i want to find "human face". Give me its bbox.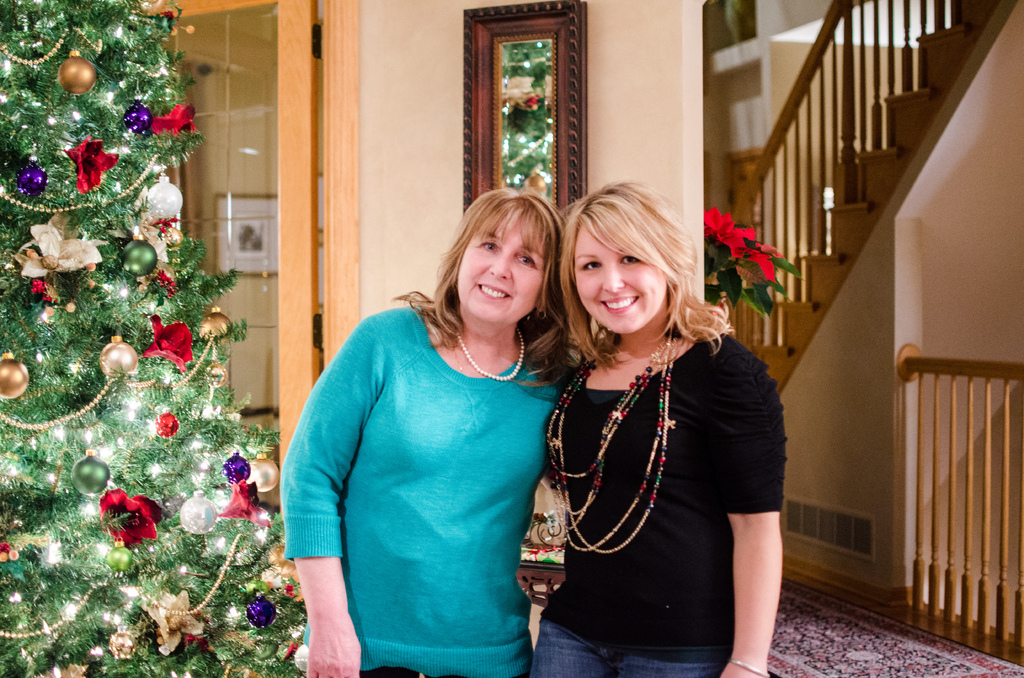
569 213 668 341.
